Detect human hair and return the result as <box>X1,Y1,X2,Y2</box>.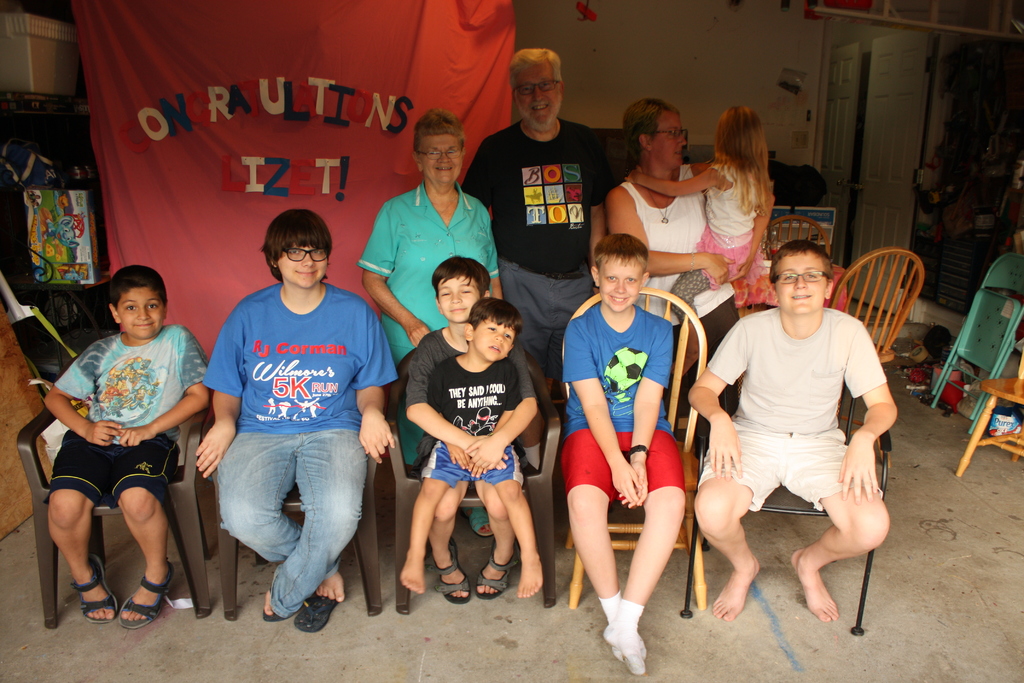
<box>254,214,327,287</box>.
